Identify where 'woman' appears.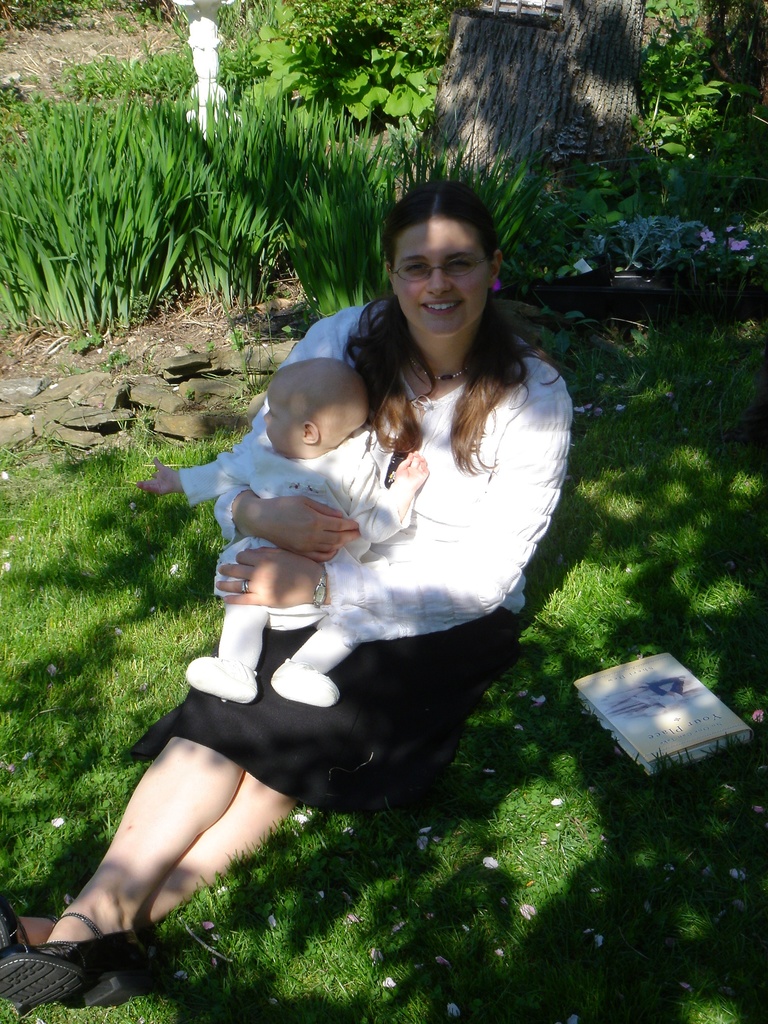
Appears at {"left": 84, "top": 179, "right": 576, "bottom": 979}.
